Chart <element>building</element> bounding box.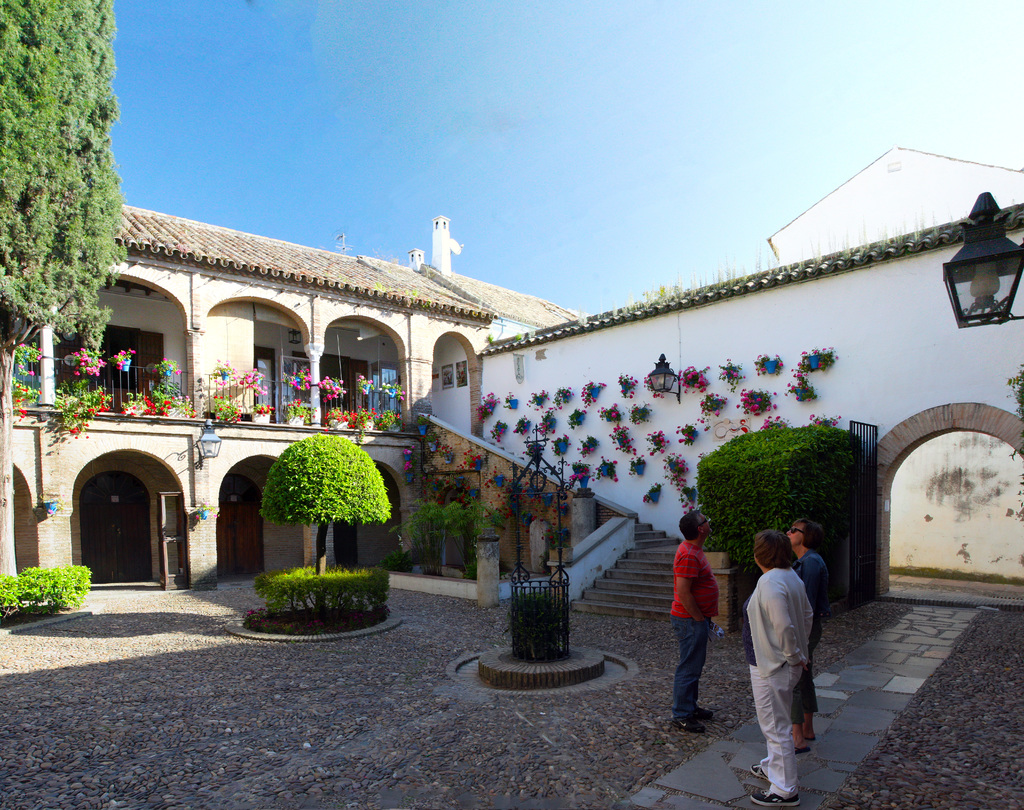
Charted: BBox(13, 147, 1023, 613).
